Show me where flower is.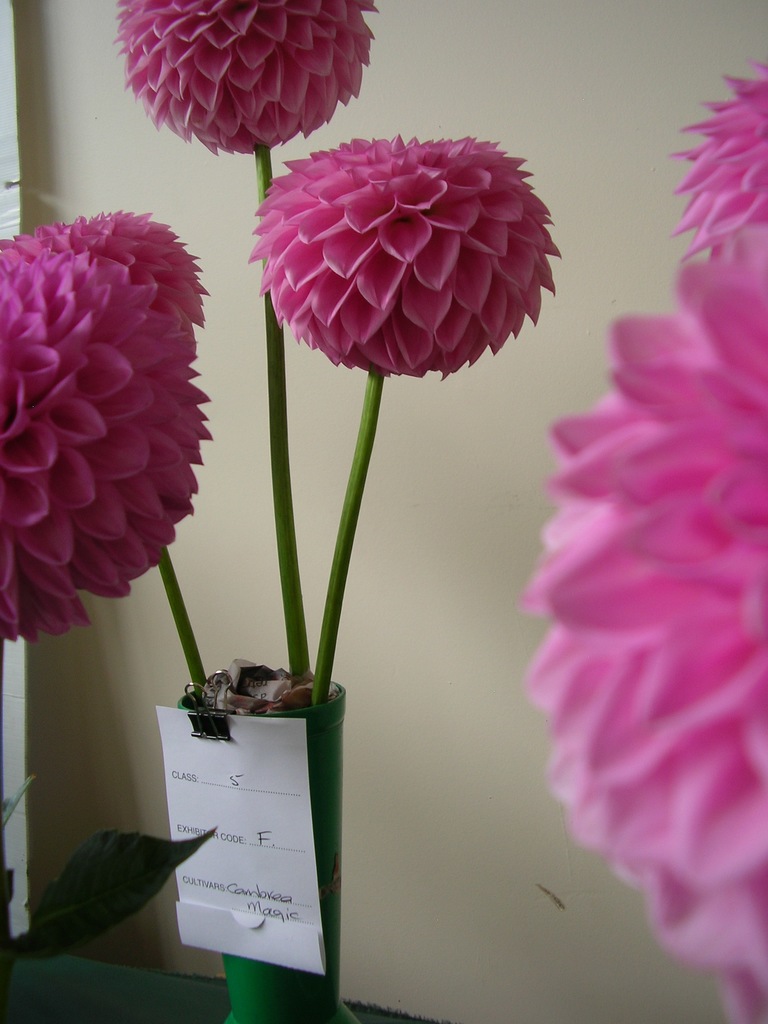
flower is at <bbox>111, 0, 387, 154</bbox>.
